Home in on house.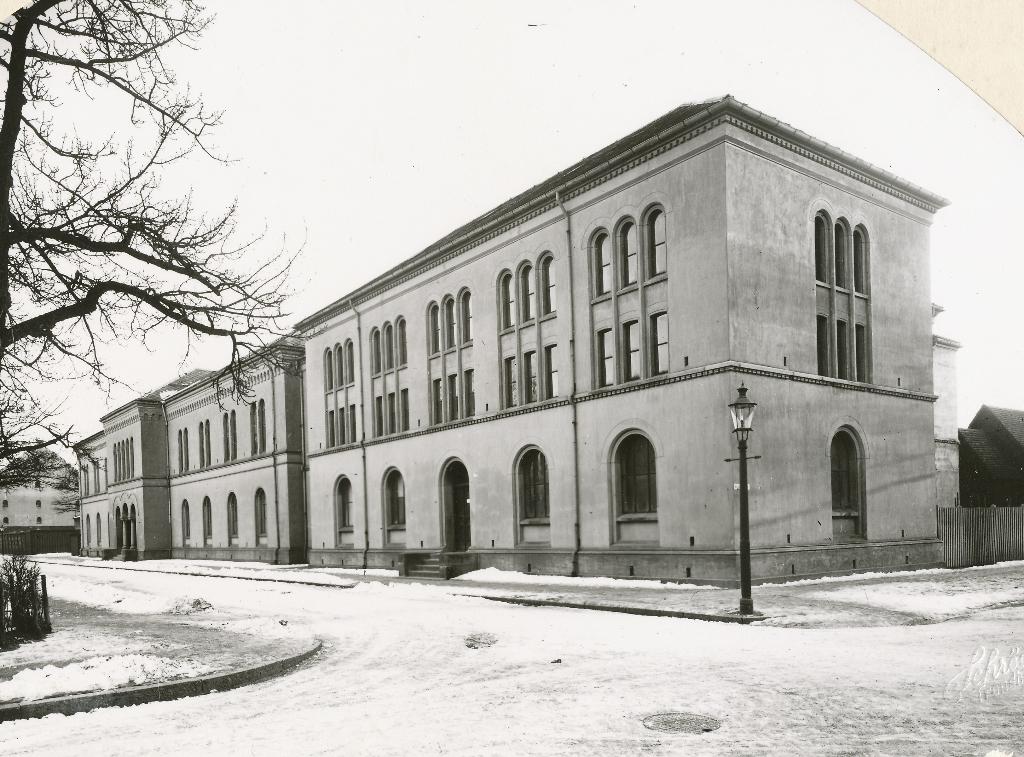
Homed in at locate(70, 428, 110, 557).
